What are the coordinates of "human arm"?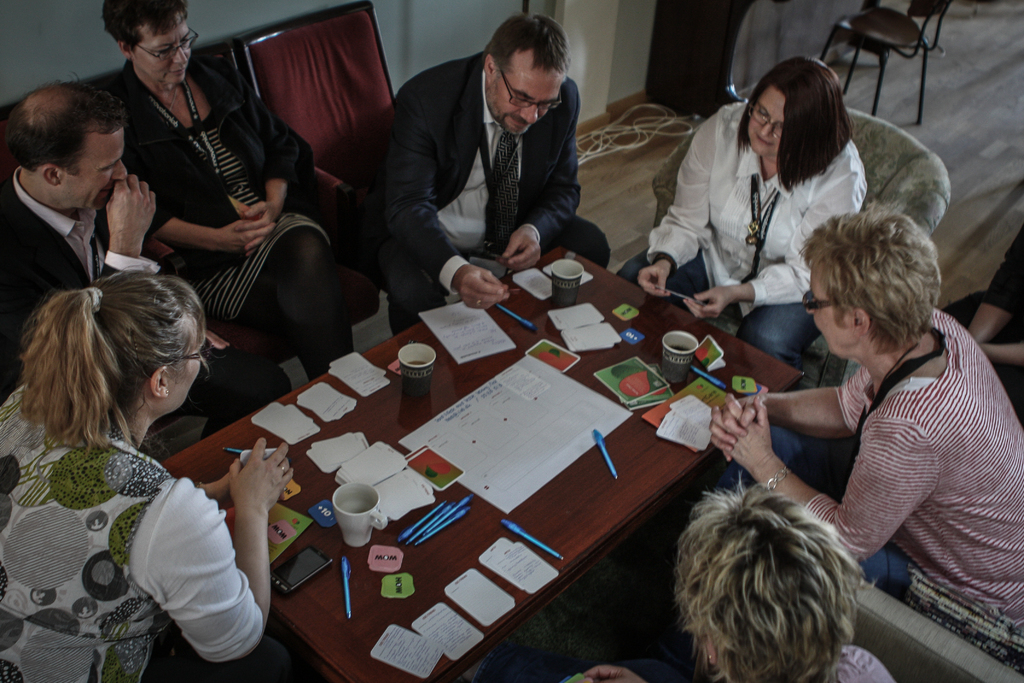
<box>374,76,508,318</box>.
